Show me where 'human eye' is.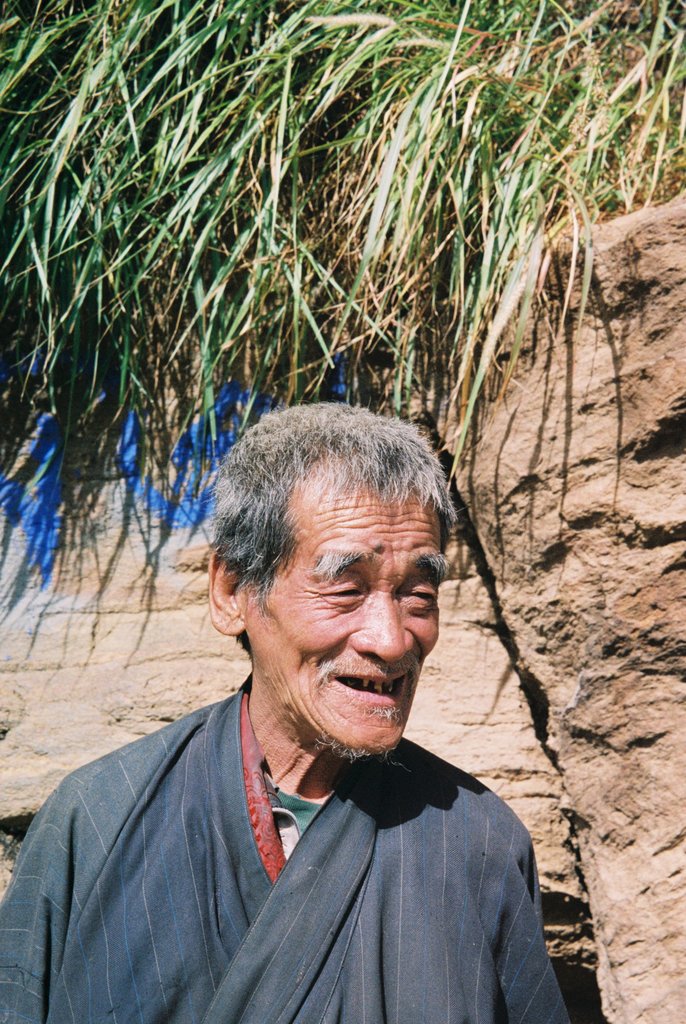
'human eye' is at pyautogui.locateOnScreen(313, 573, 362, 611).
